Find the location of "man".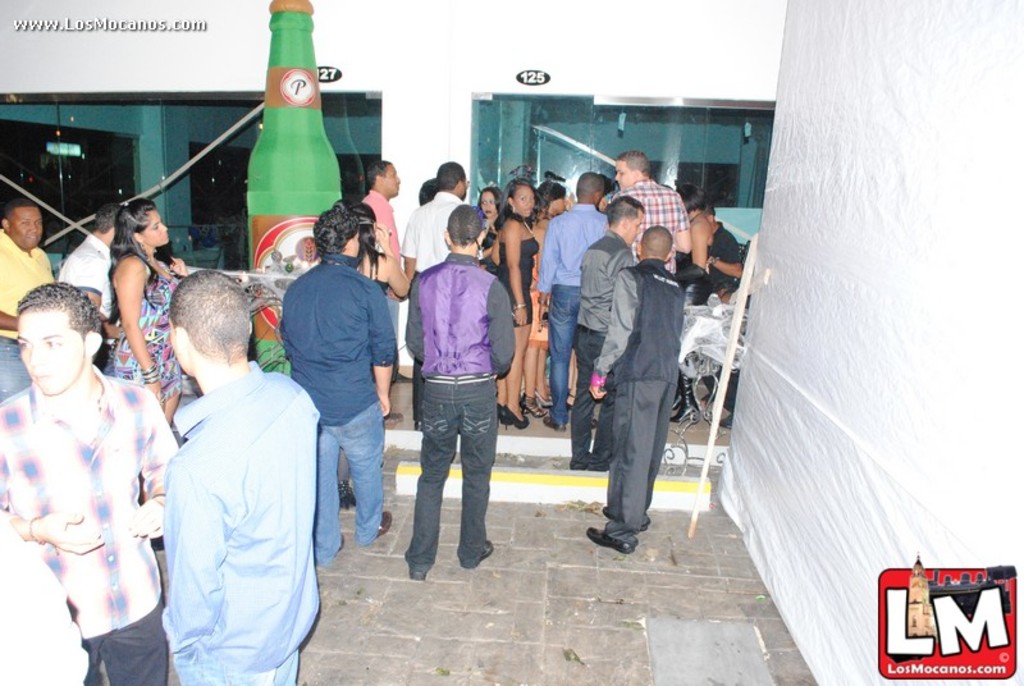
Location: (x1=127, y1=261, x2=325, y2=674).
